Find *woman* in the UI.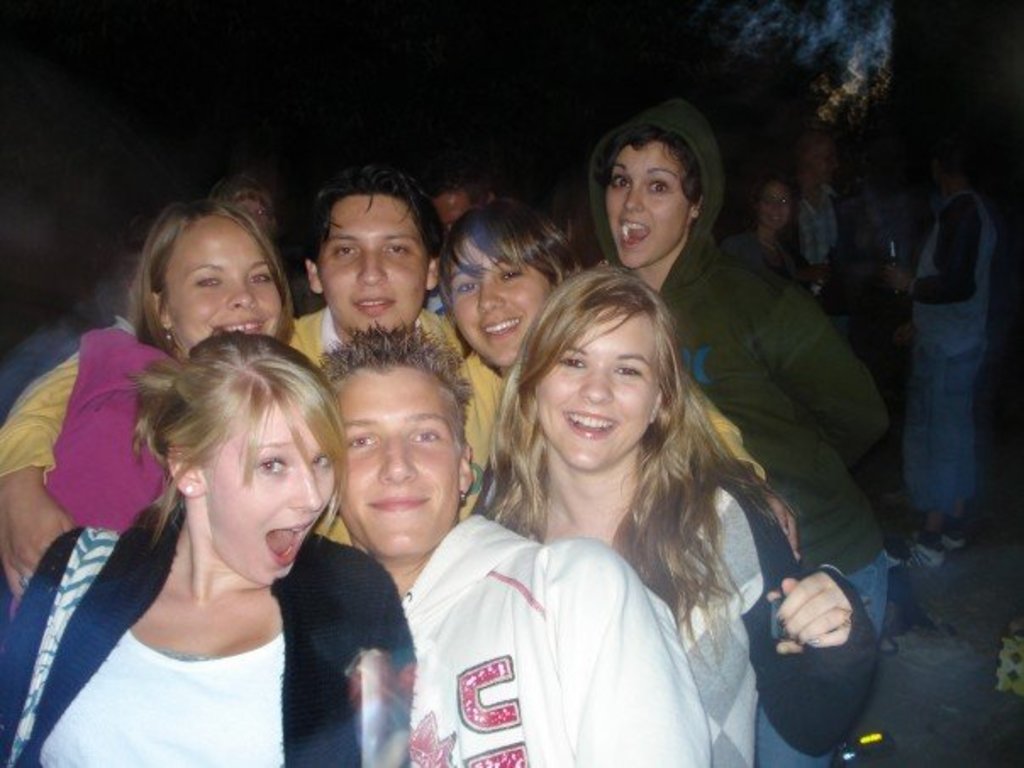
UI element at left=582, top=117, right=904, bottom=766.
